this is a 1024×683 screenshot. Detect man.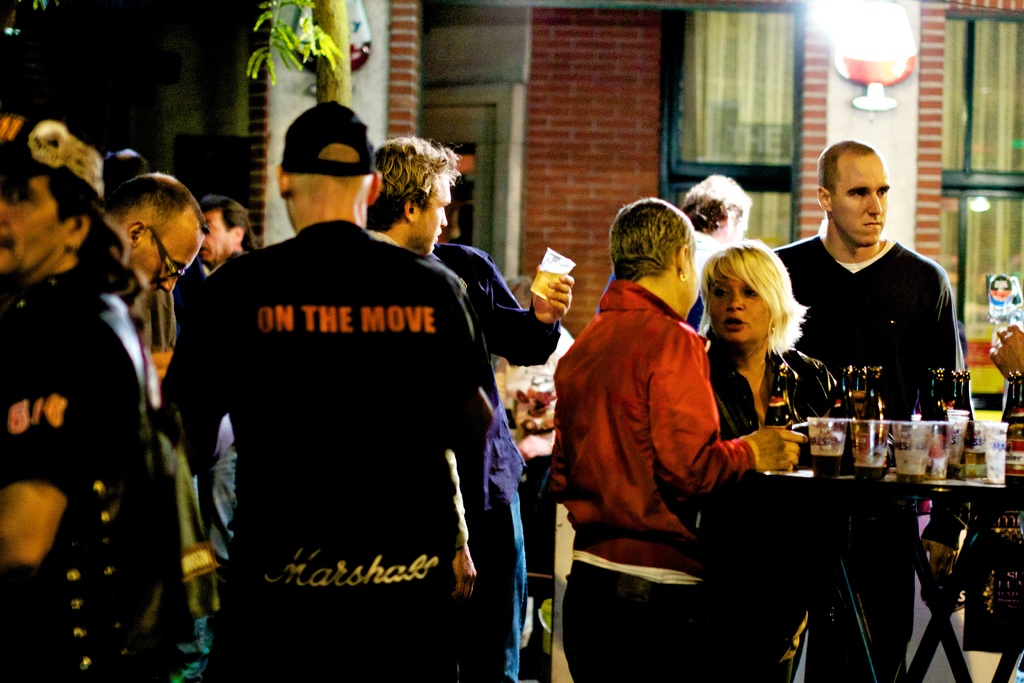
<box>0,114,152,682</box>.
